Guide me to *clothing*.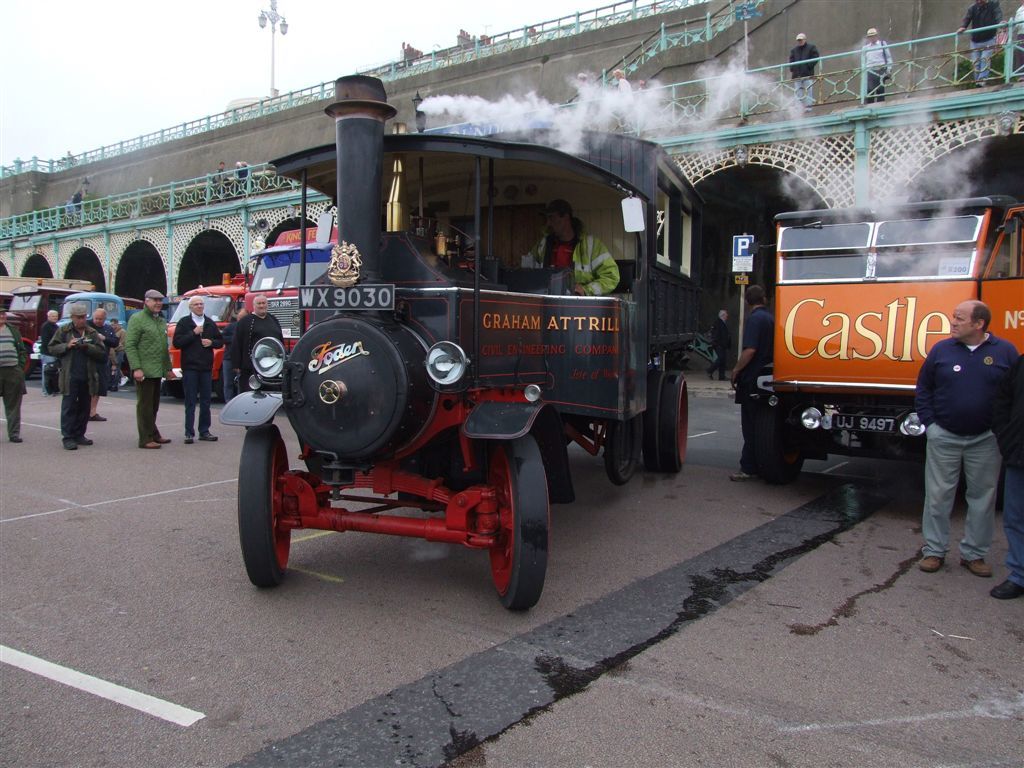
Guidance: <box>47,320,106,439</box>.
